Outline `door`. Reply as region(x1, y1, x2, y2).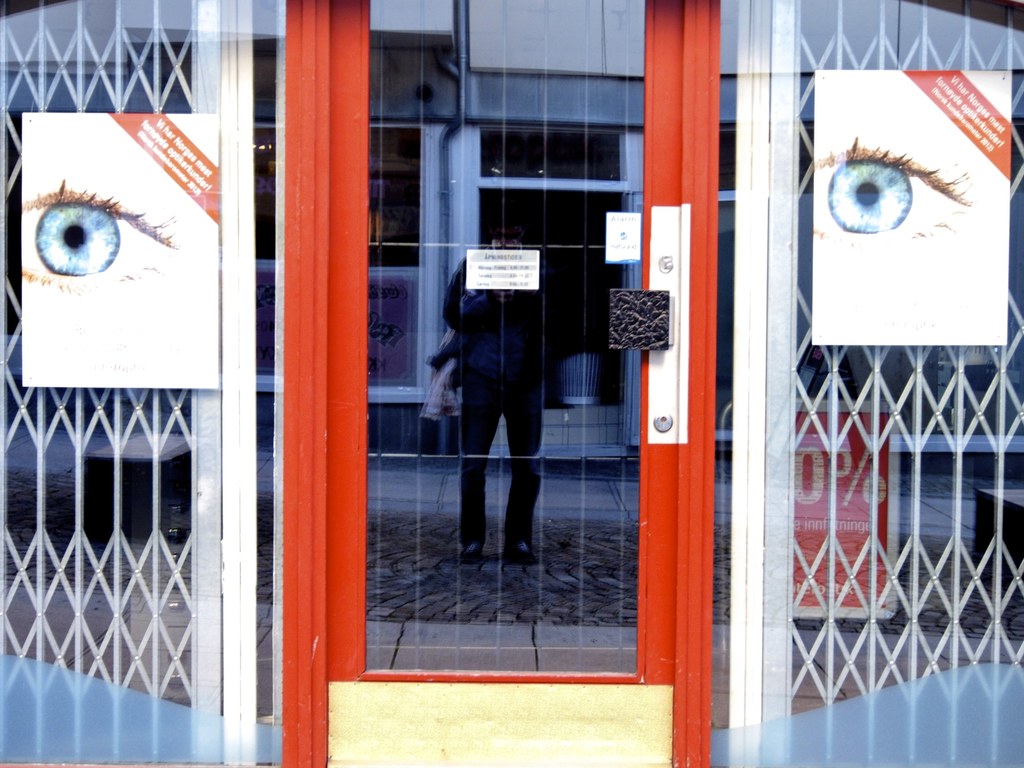
region(325, 1, 685, 767).
